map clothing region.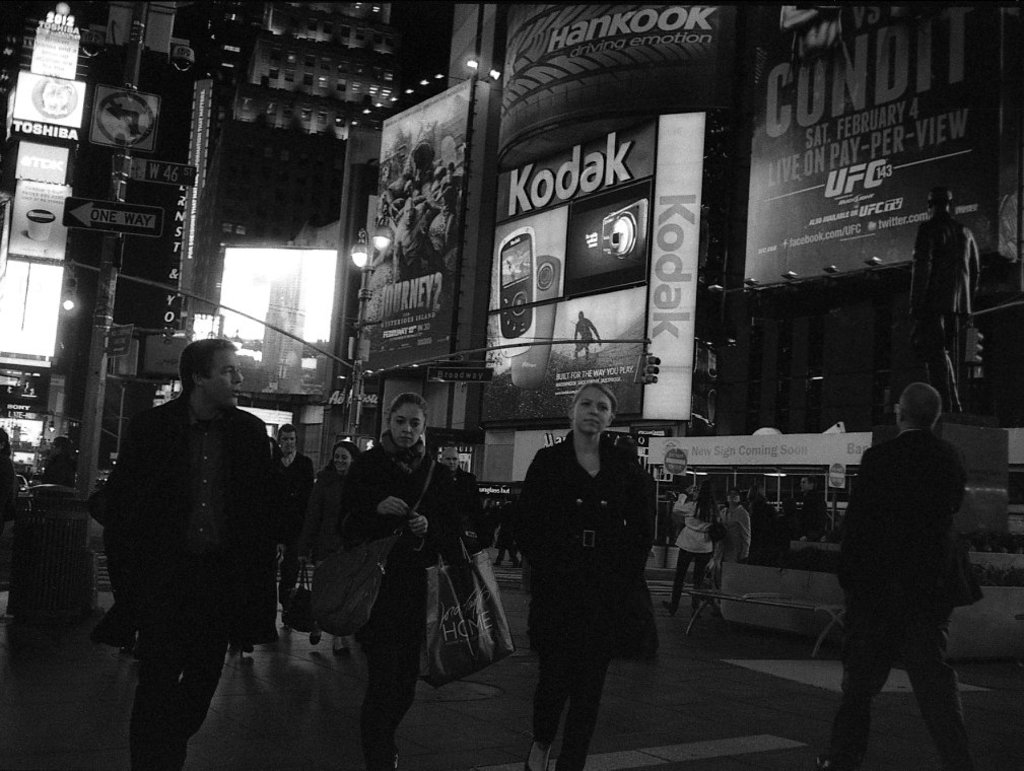
Mapped to 42, 457, 75, 488.
